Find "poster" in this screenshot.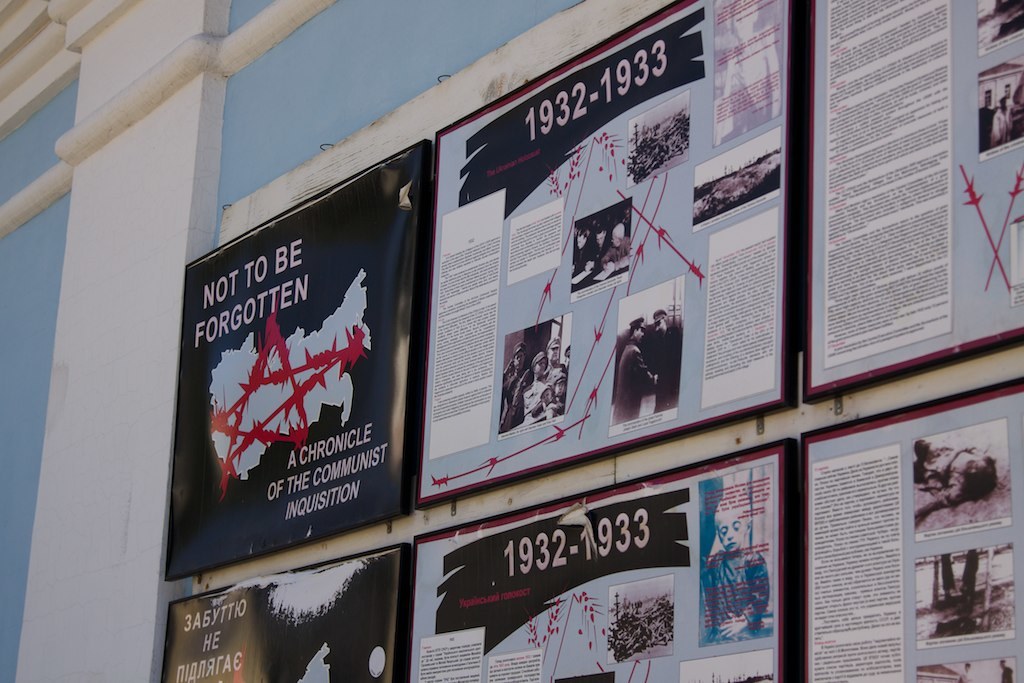
The bounding box for "poster" is select_region(807, 381, 1023, 682).
